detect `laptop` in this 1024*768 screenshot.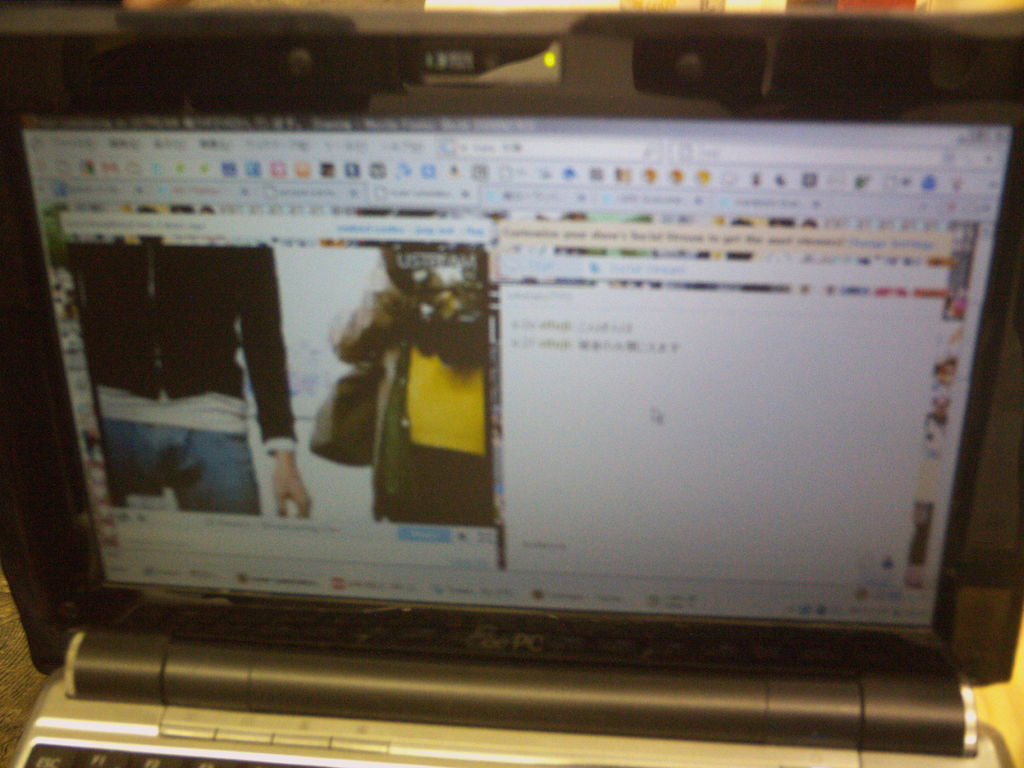
Detection: [left=0, top=25, right=1007, bottom=767].
